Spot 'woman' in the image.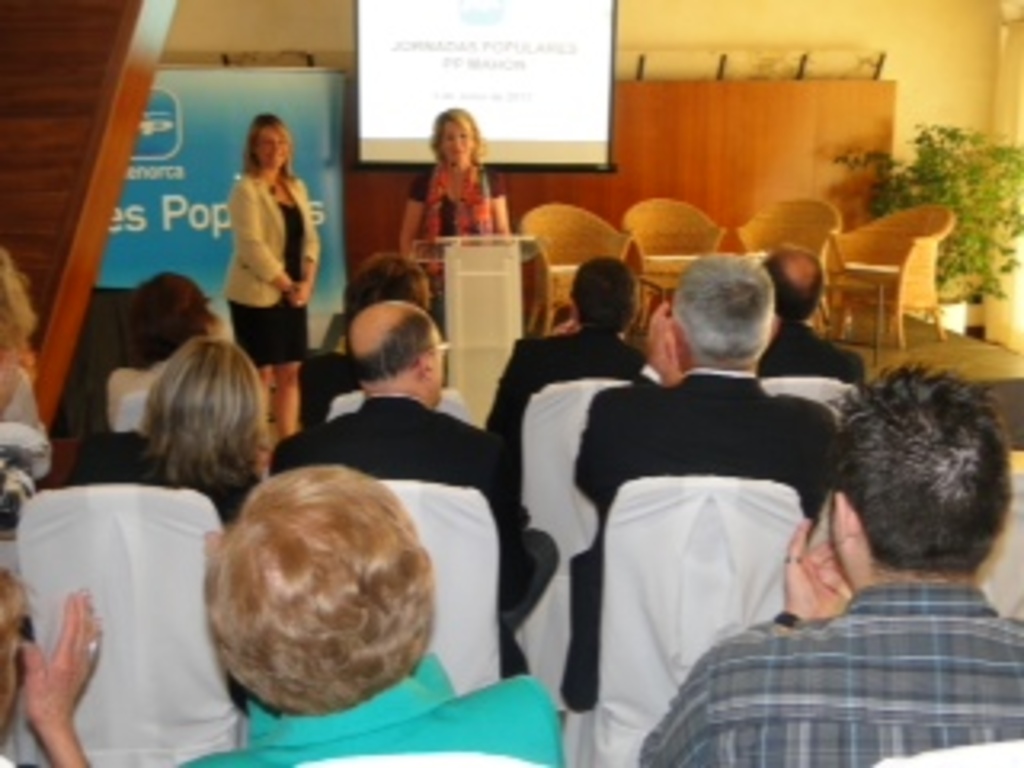
'woman' found at x1=70, y1=330, x2=266, y2=528.
